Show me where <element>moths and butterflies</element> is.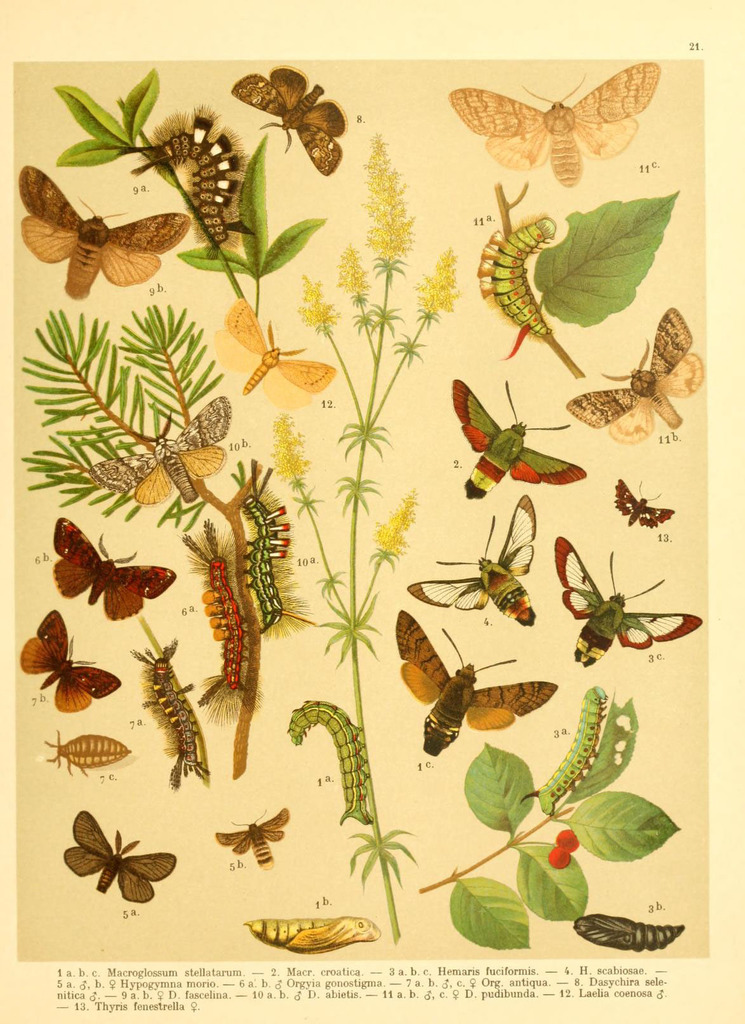
<element>moths and butterflies</element> is at bbox(570, 305, 701, 440).
